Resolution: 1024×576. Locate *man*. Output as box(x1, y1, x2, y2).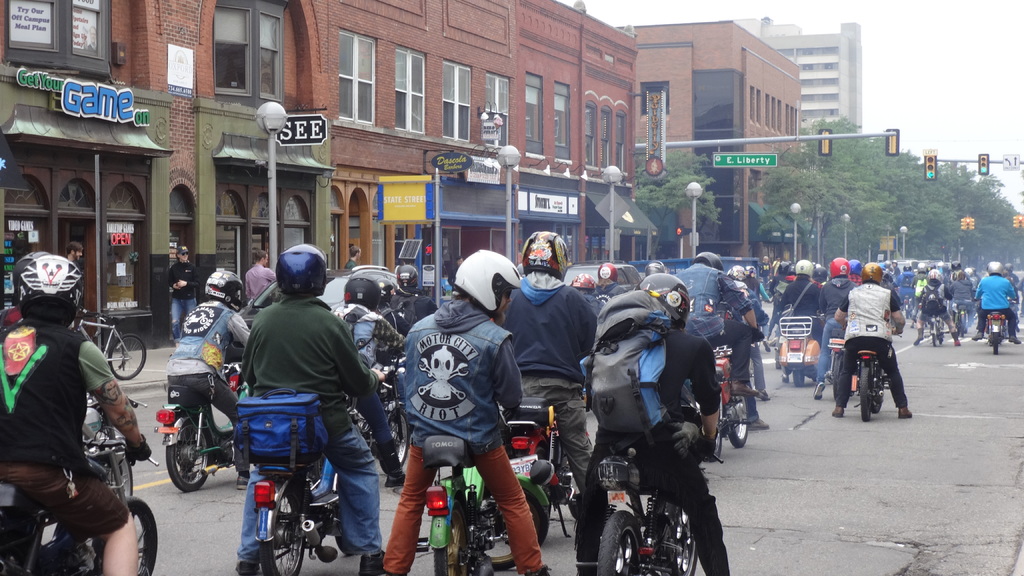
box(671, 248, 765, 397).
